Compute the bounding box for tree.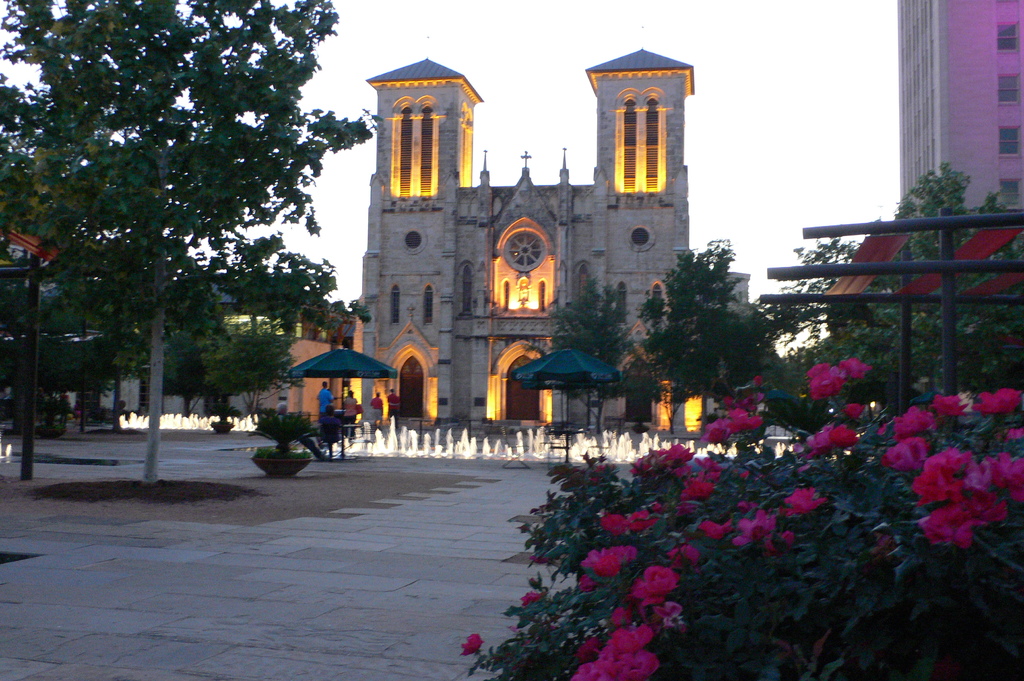
bbox=(746, 159, 1021, 424).
